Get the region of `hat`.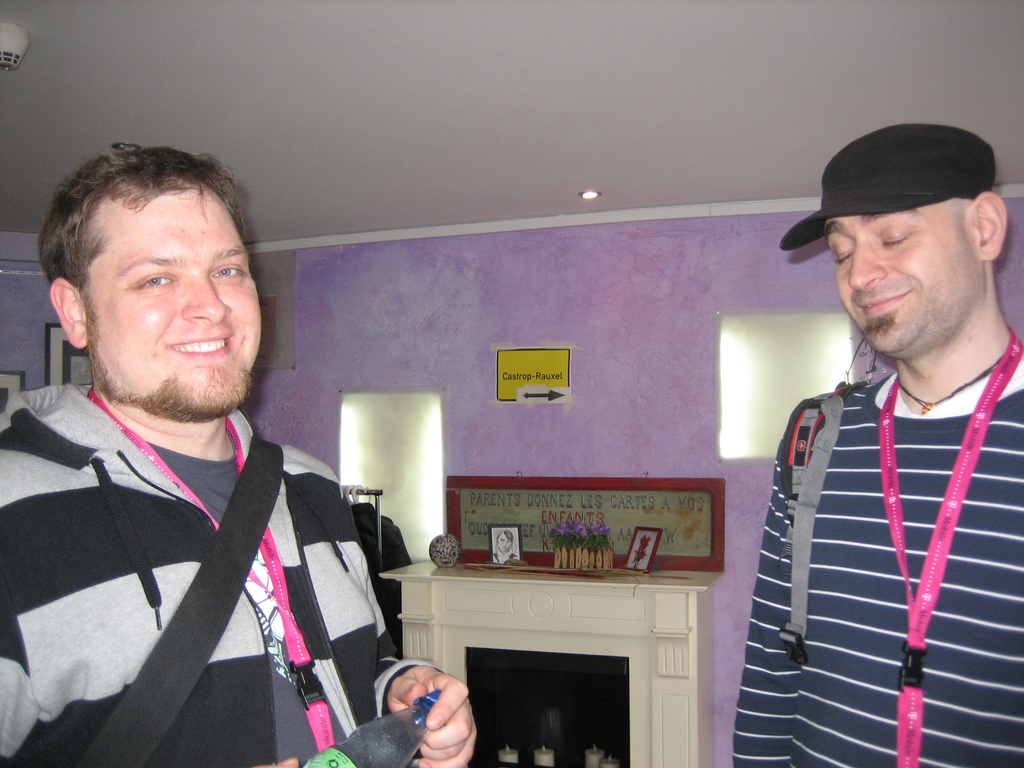
crop(781, 123, 995, 251).
